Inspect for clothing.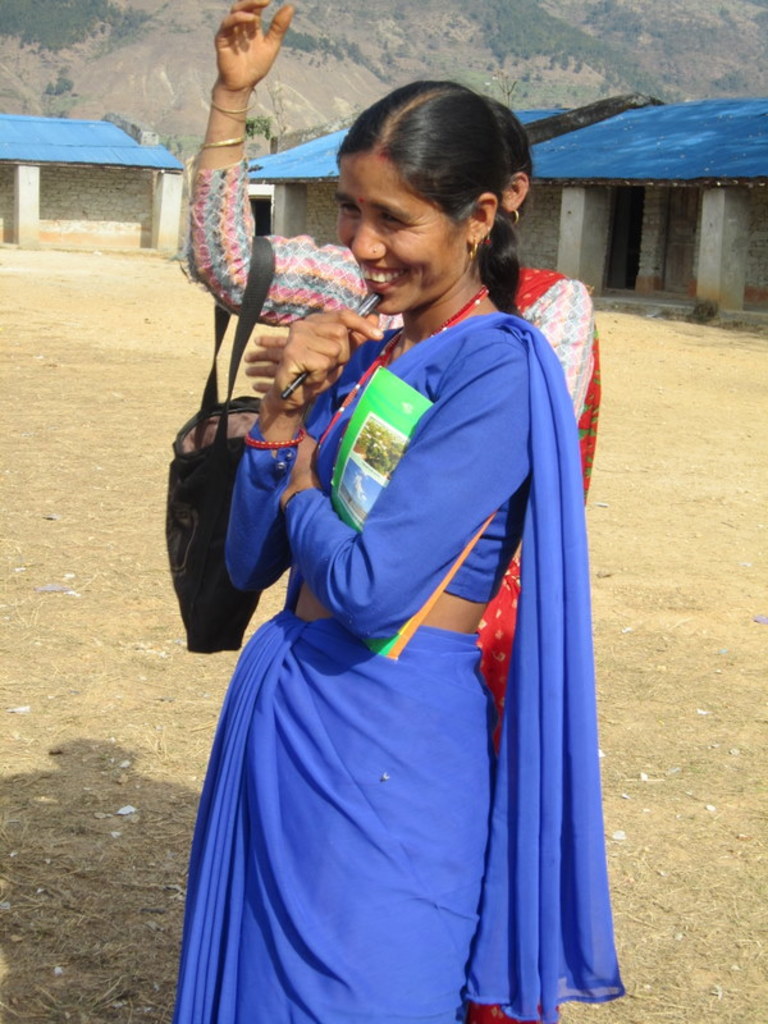
Inspection: 179, 157, 636, 744.
